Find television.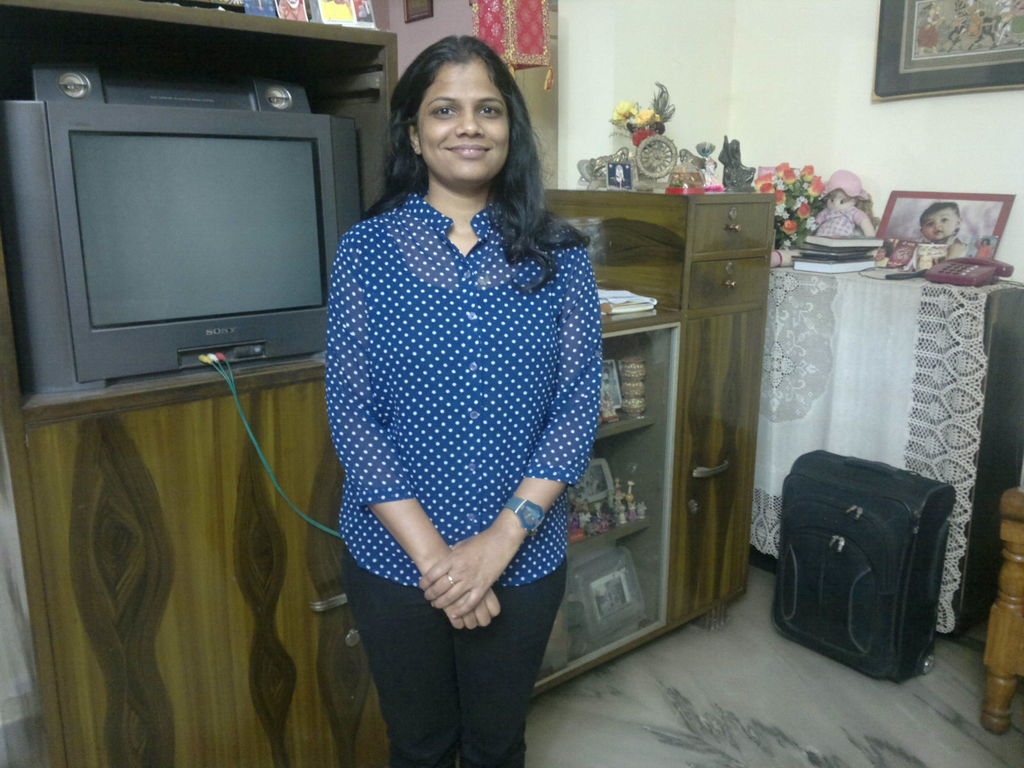
box=[43, 100, 339, 382].
